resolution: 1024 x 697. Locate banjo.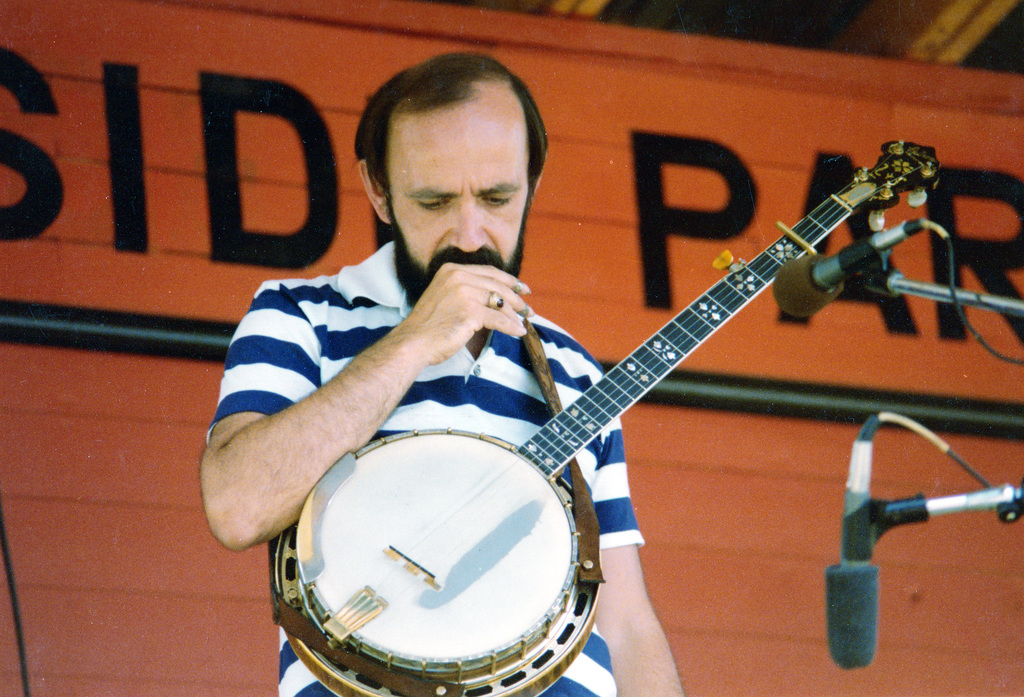
<region>266, 133, 942, 696</region>.
